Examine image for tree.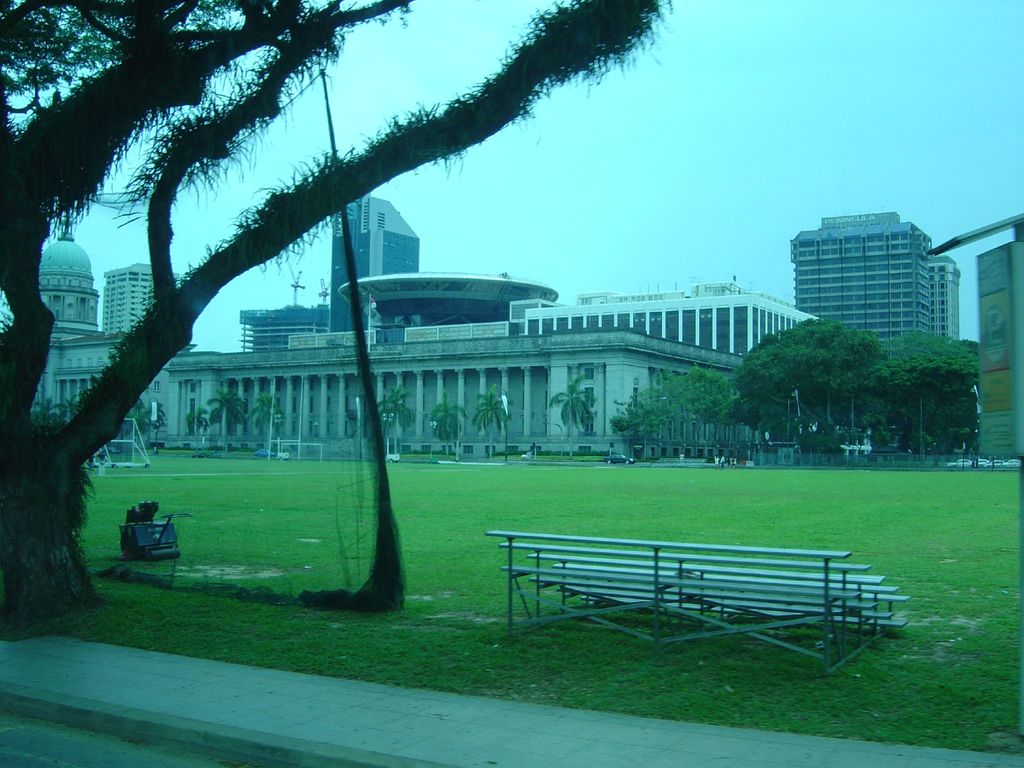
Examination result: pyautogui.locateOnScreen(207, 385, 246, 436).
